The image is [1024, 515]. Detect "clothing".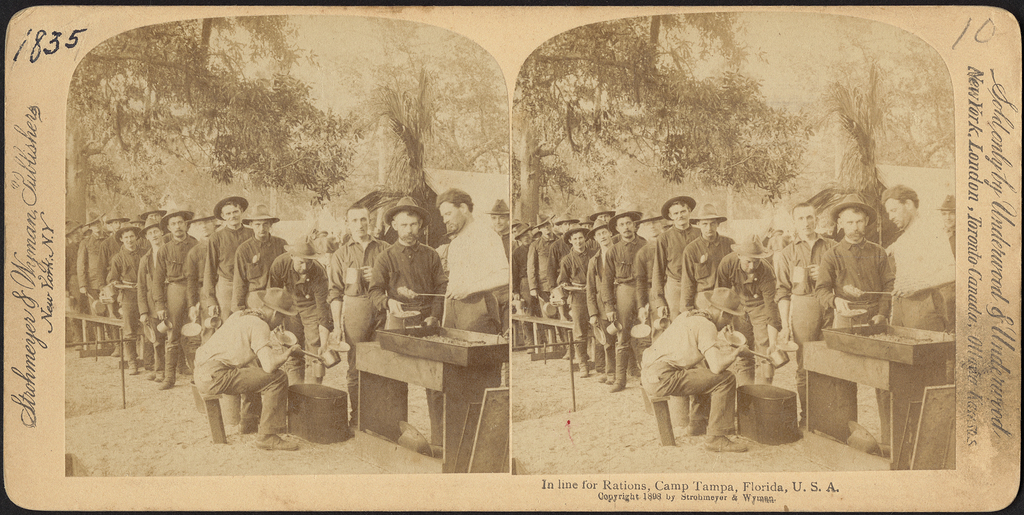
Detection: box=[112, 247, 148, 371].
